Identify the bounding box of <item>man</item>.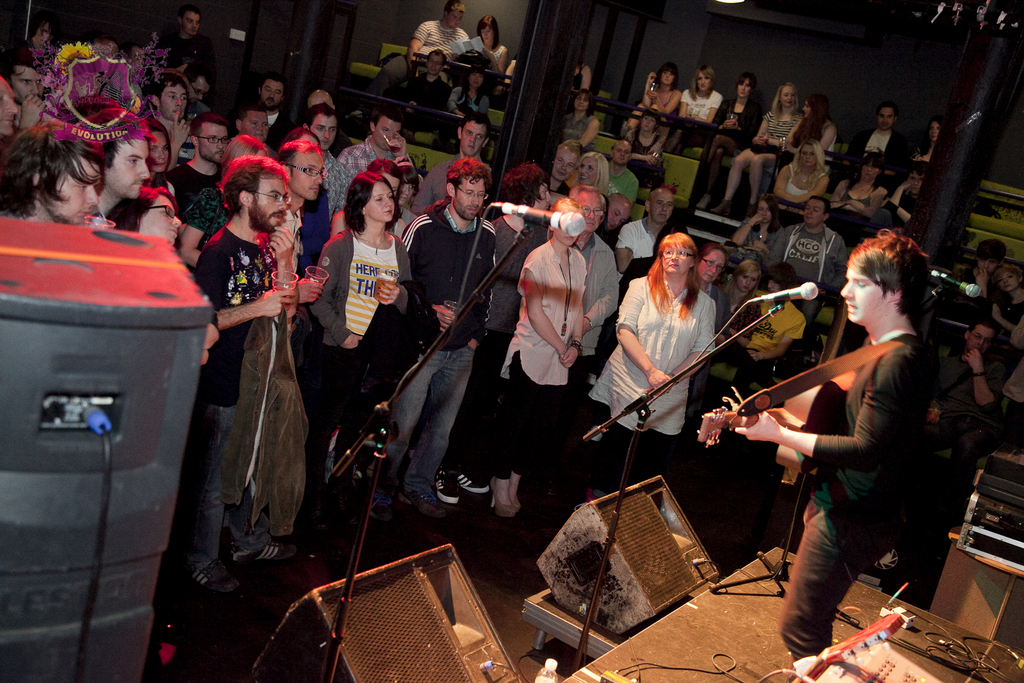
<box>685,263,802,431</box>.
